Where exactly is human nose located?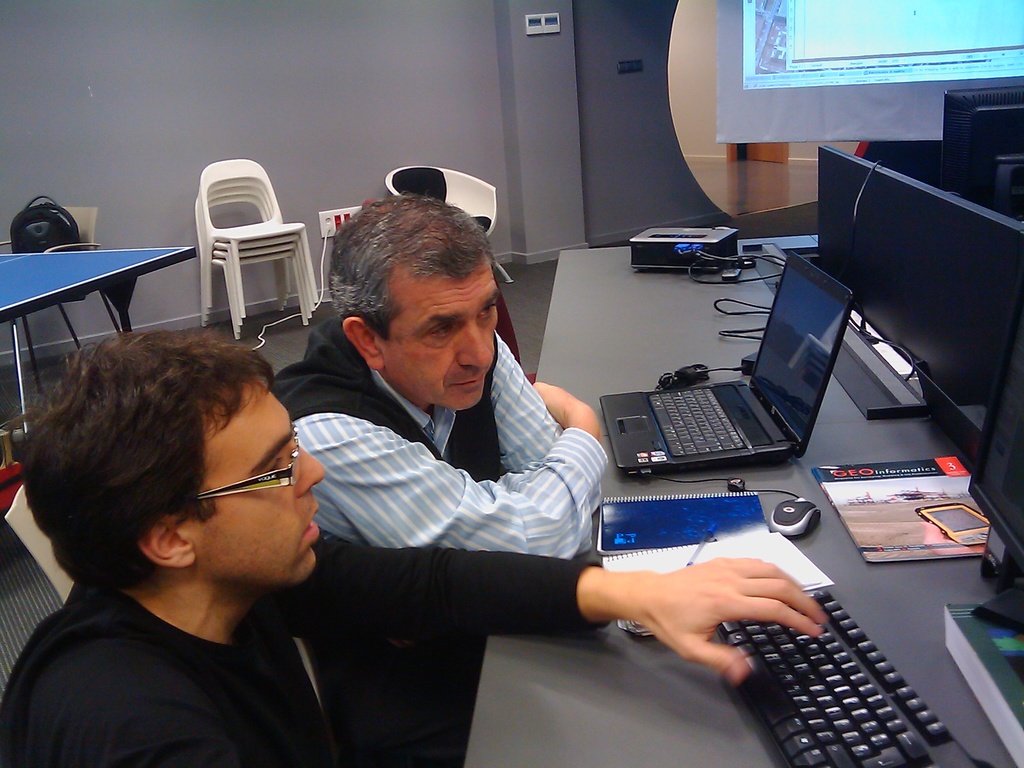
Its bounding box is detection(456, 327, 492, 371).
